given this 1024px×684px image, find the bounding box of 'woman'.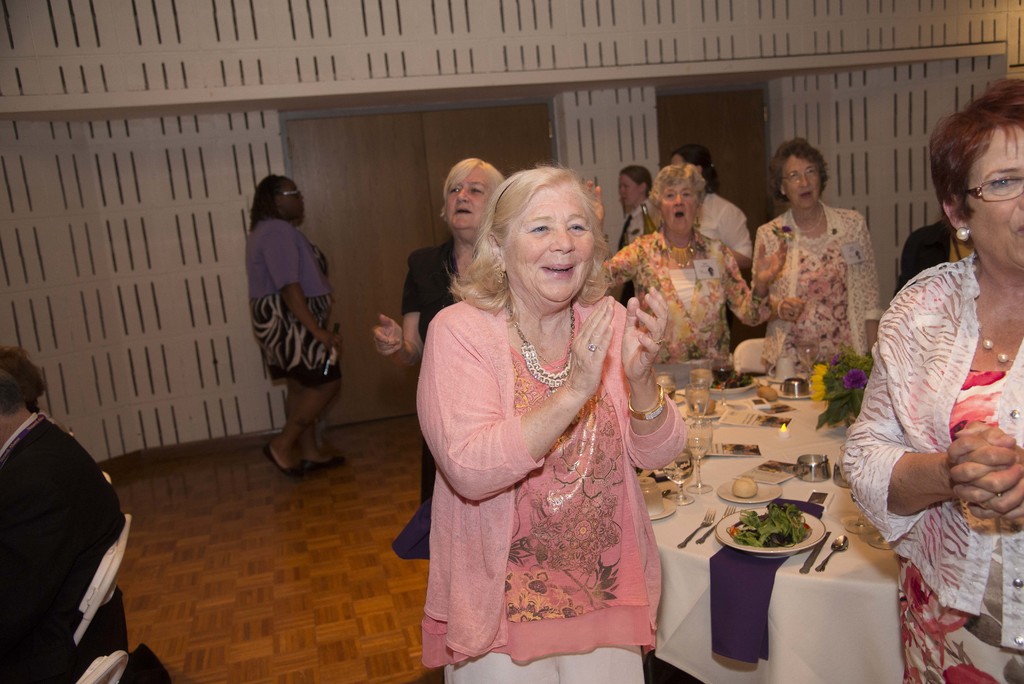
box(675, 138, 755, 268).
